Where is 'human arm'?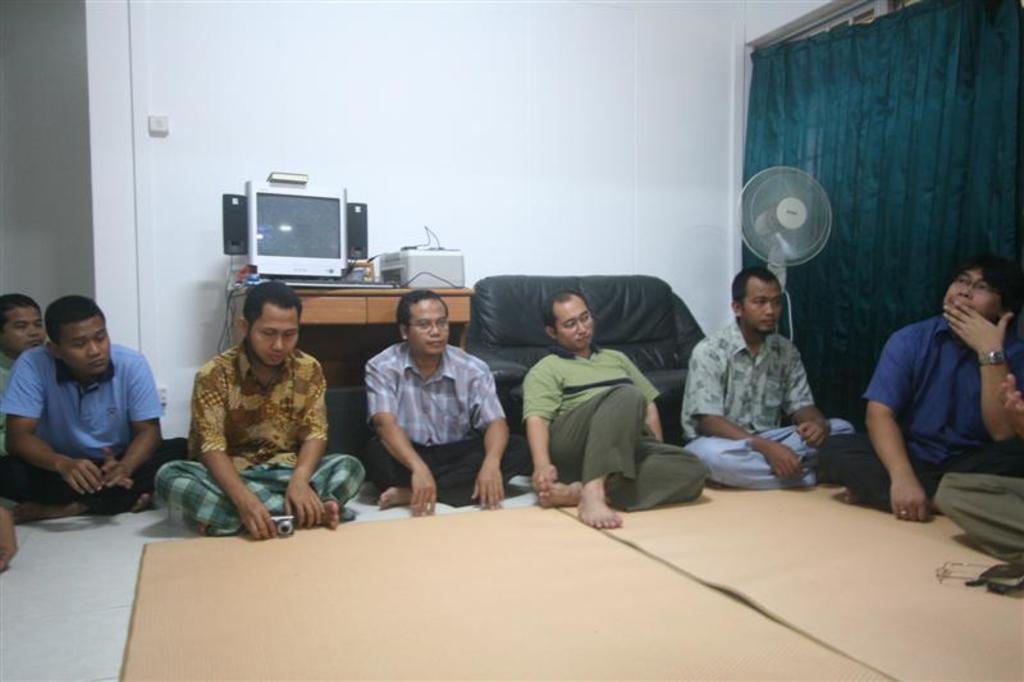
{"x1": 687, "y1": 349, "x2": 803, "y2": 473}.
